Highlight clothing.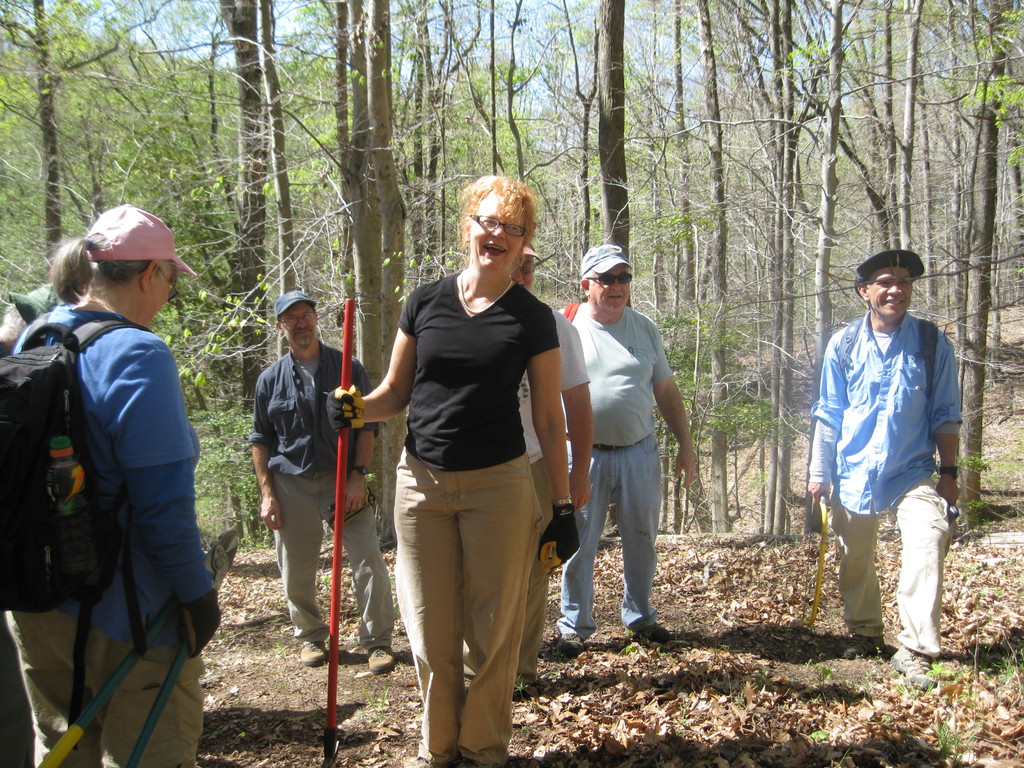
Highlighted region: l=2, t=302, r=221, b=655.
